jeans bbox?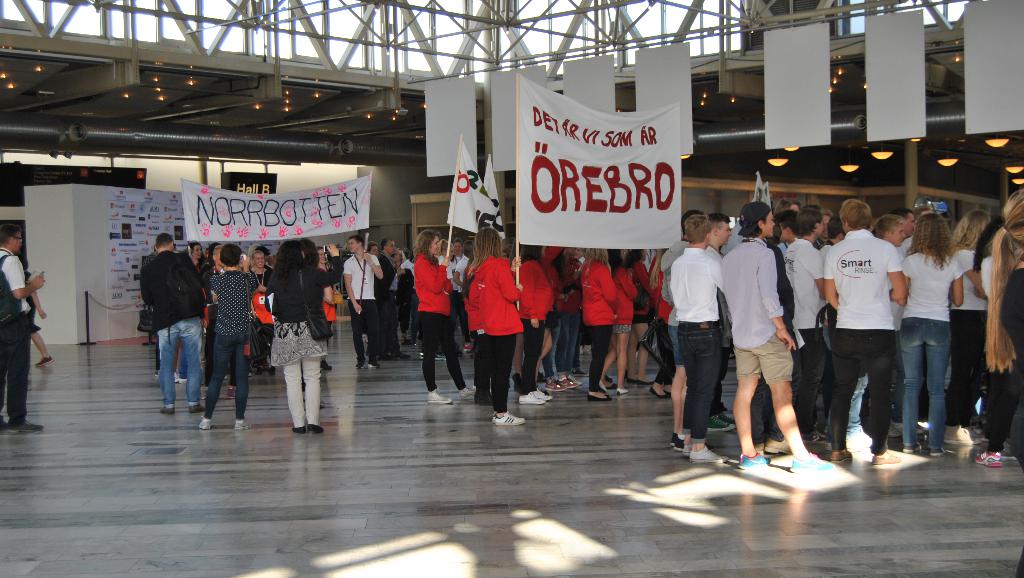
x1=156, y1=316, x2=202, y2=411
